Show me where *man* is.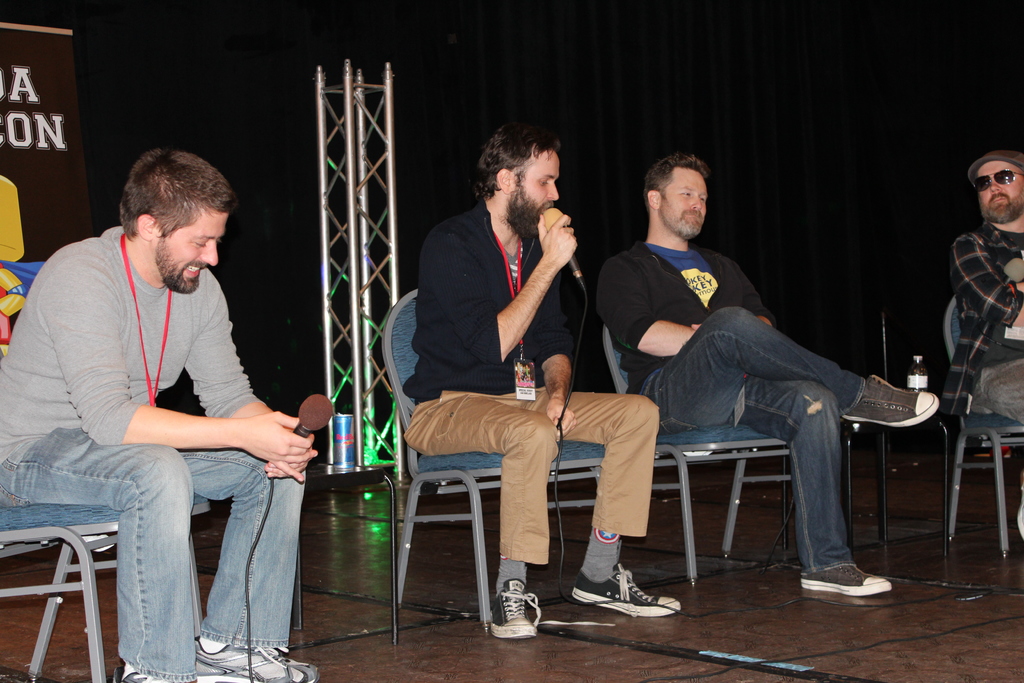
*man* is at x1=941, y1=151, x2=1023, y2=544.
